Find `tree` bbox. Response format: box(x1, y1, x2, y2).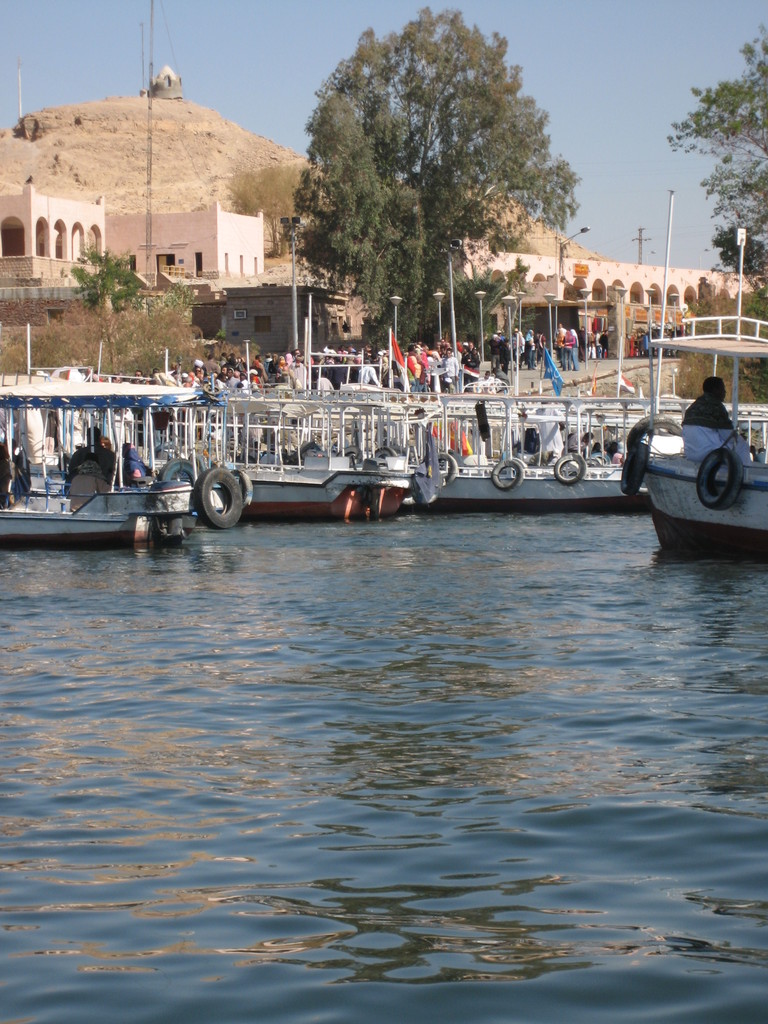
box(297, 5, 602, 404).
